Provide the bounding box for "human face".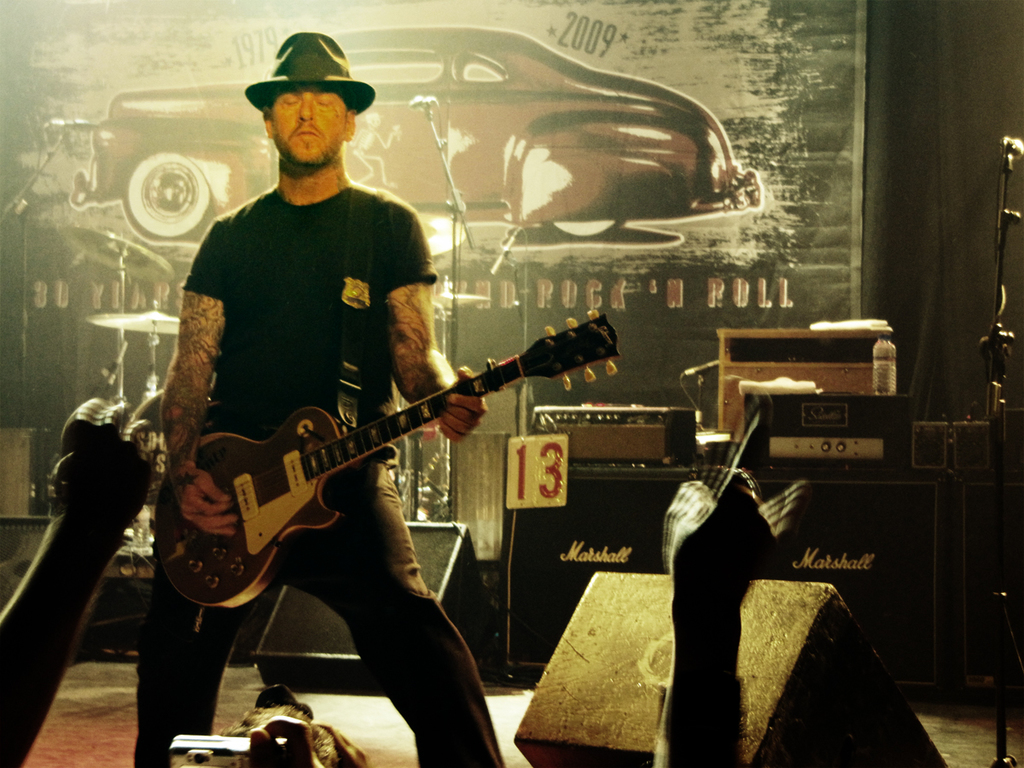
x1=270 y1=90 x2=352 y2=162.
